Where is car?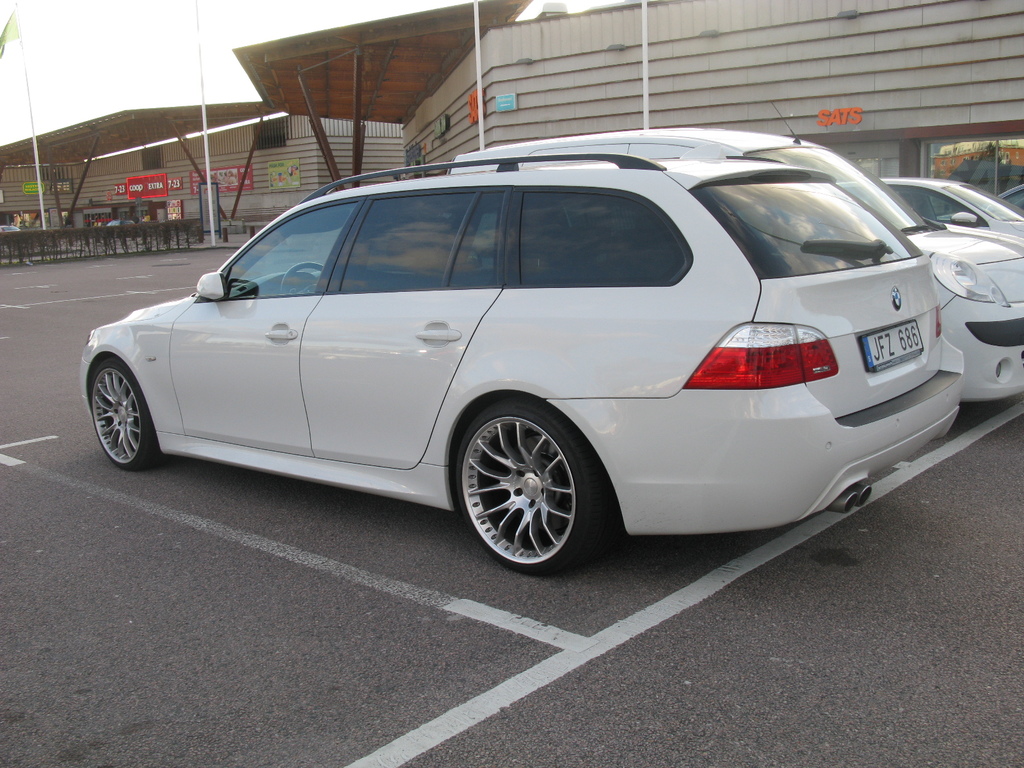
{"x1": 833, "y1": 167, "x2": 1023, "y2": 241}.
